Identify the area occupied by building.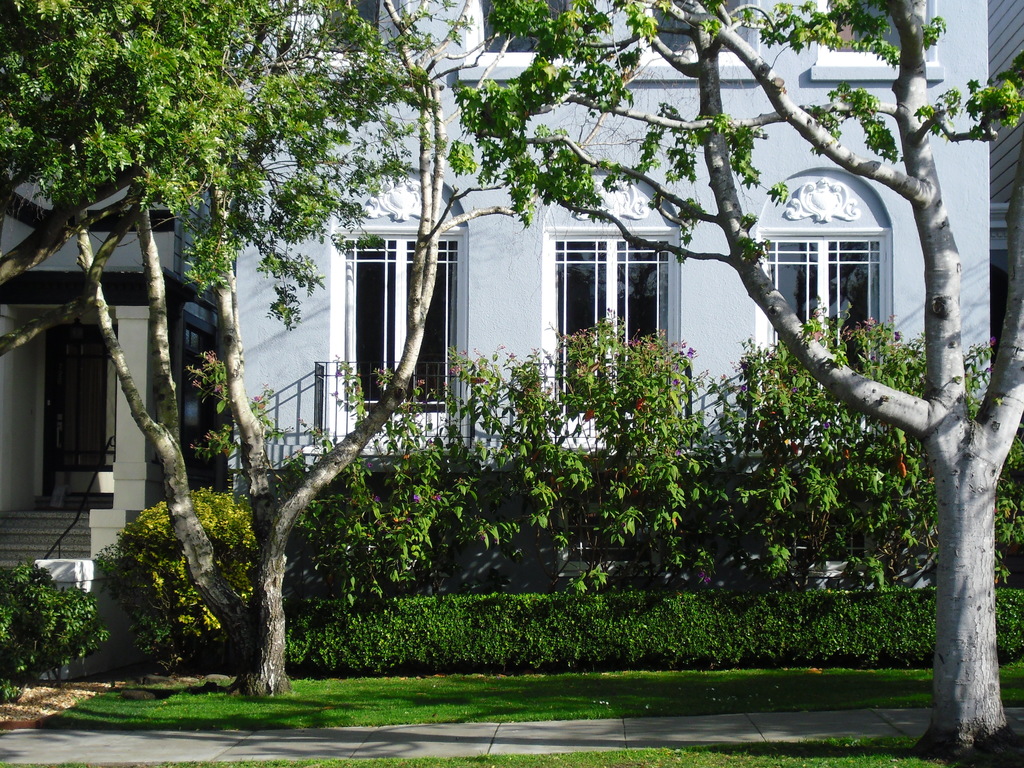
Area: bbox(32, 81, 1013, 696).
